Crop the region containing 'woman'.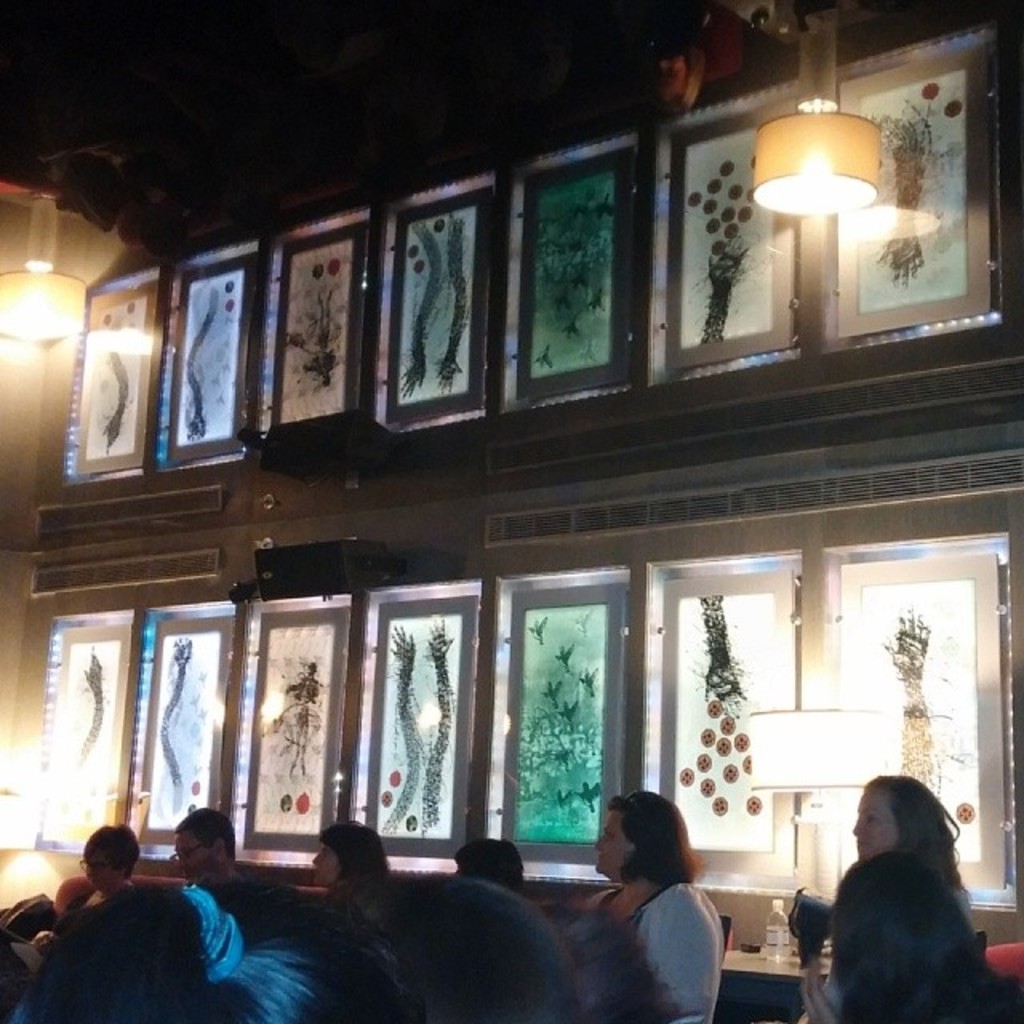
Crop region: <bbox>806, 768, 963, 1022</bbox>.
